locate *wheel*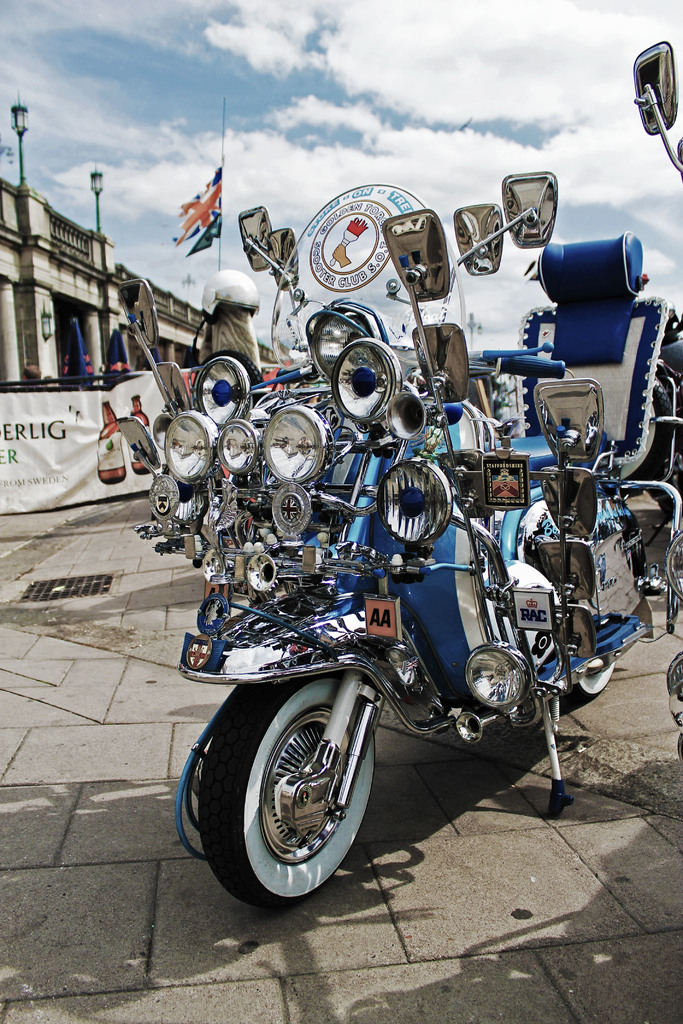
<bbox>206, 692, 381, 897</bbox>
